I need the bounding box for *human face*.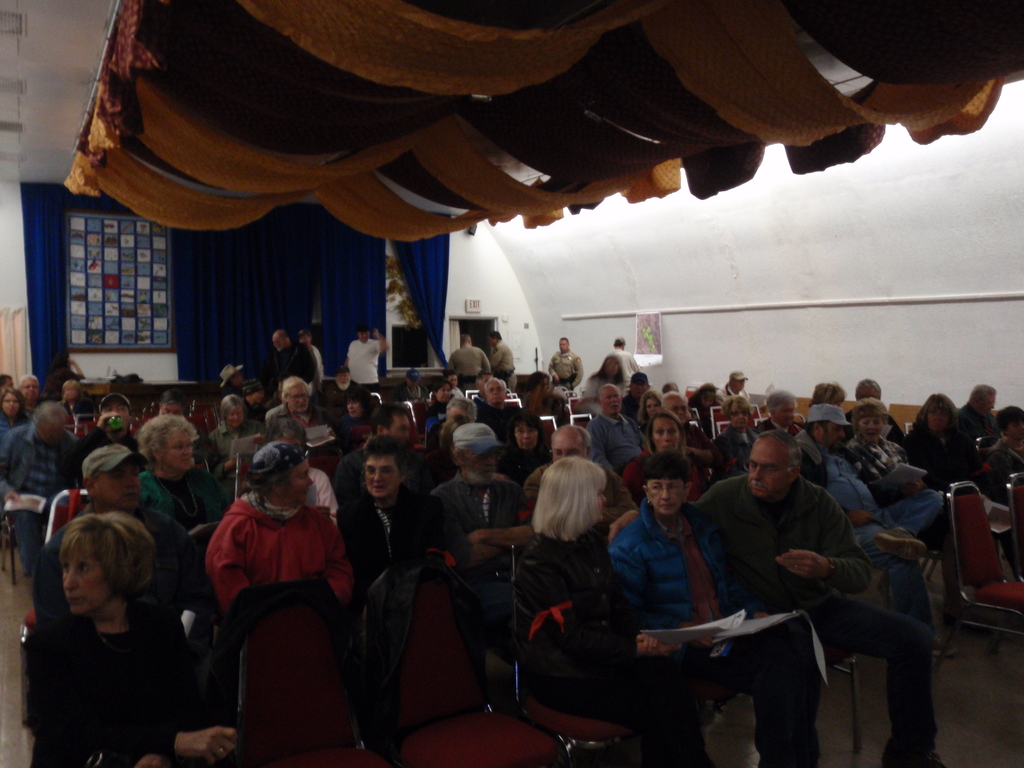
Here it is: {"left": 163, "top": 433, "right": 190, "bottom": 475}.
